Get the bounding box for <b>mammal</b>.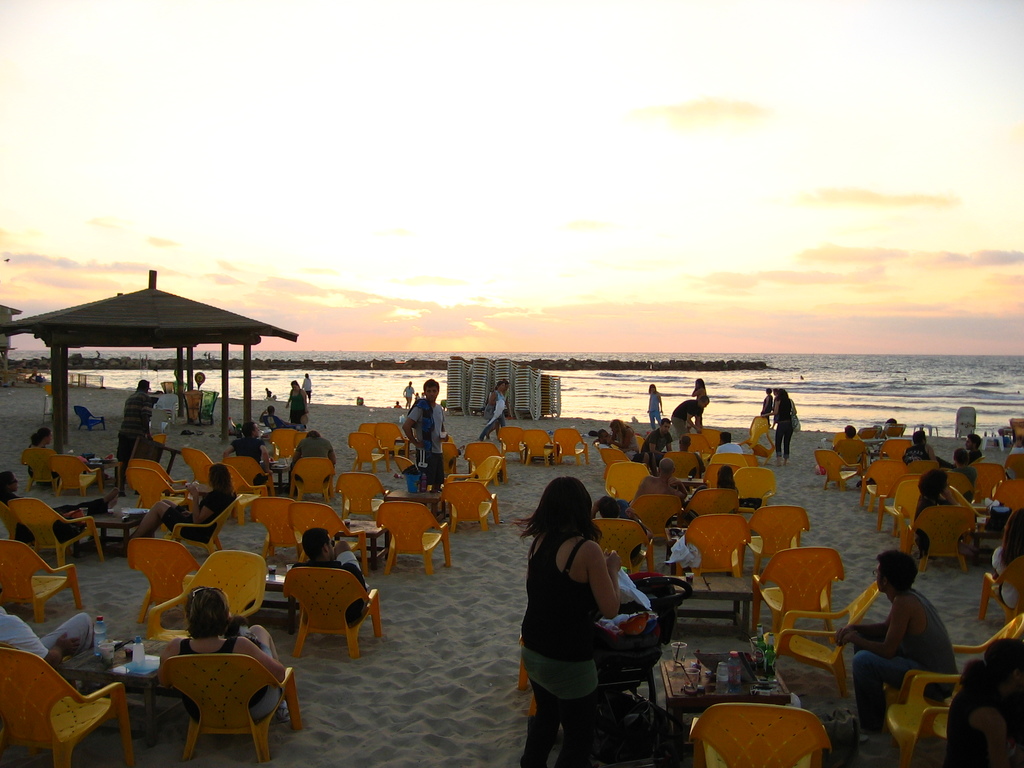
box(945, 634, 1023, 767).
